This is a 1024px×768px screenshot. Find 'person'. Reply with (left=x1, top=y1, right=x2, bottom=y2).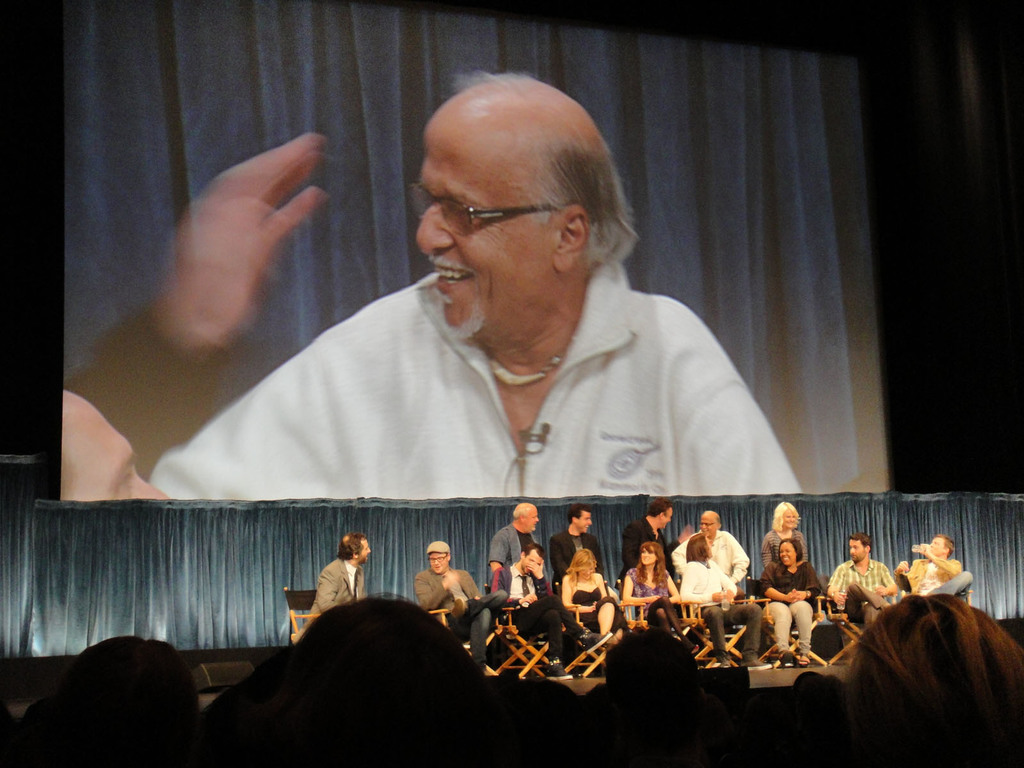
(left=675, top=508, right=745, bottom=585).
